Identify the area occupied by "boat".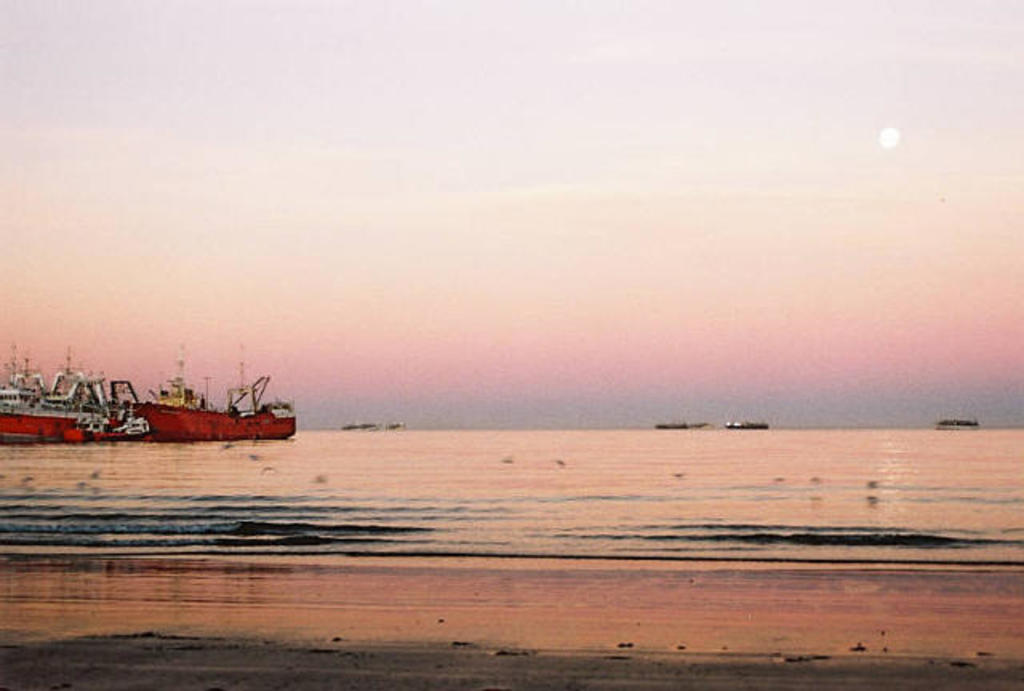
Area: x1=59, y1=366, x2=302, y2=446.
